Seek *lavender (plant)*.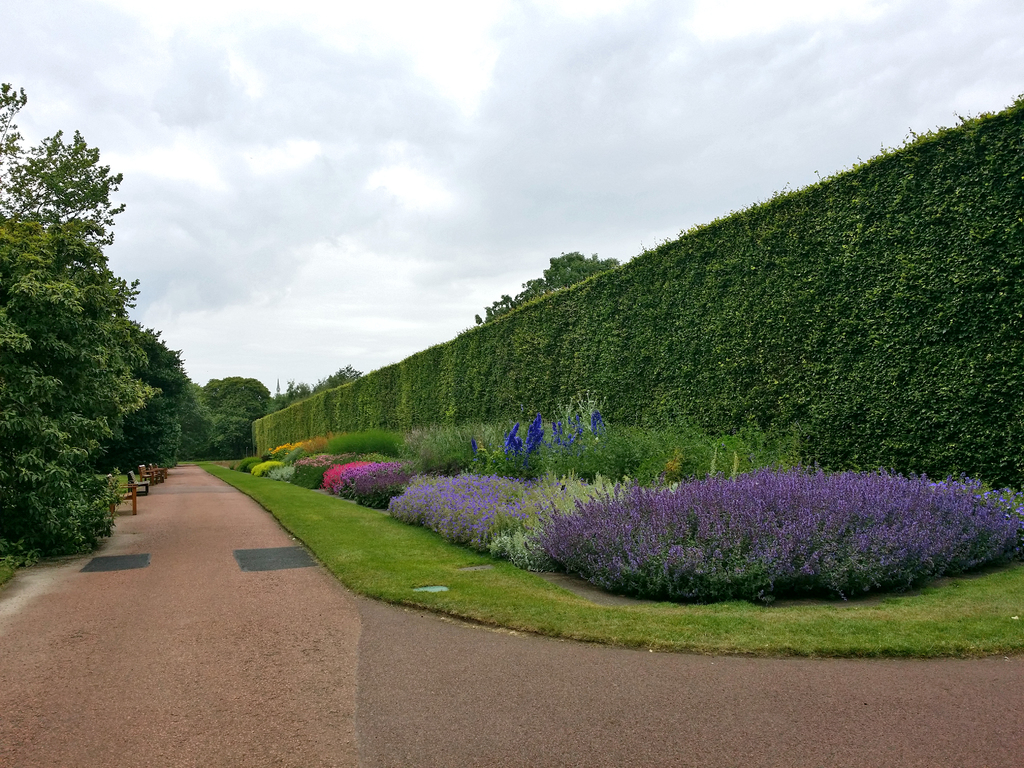
crop(531, 416, 547, 454).
